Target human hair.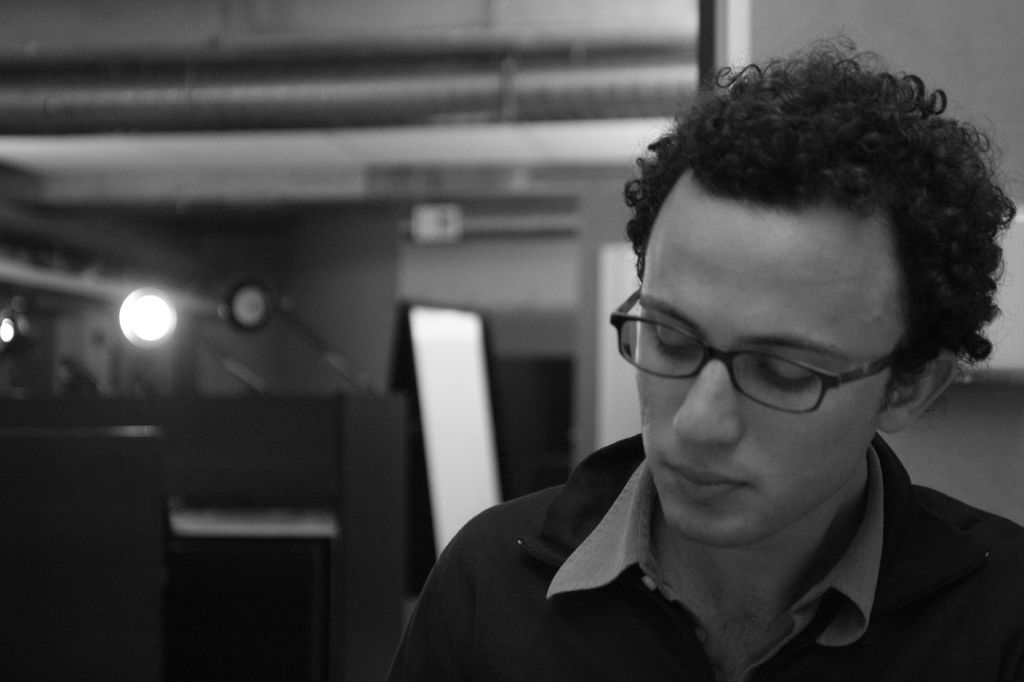
Target region: (left=602, top=36, right=982, bottom=425).
